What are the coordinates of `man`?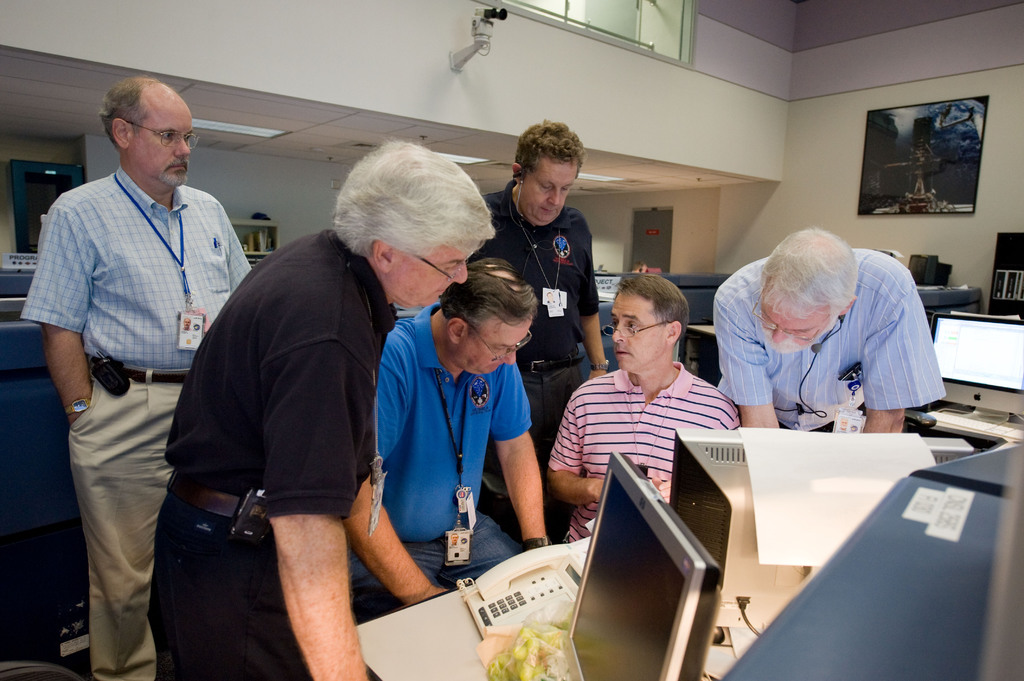
Rect(711, 227, 950, 461).
